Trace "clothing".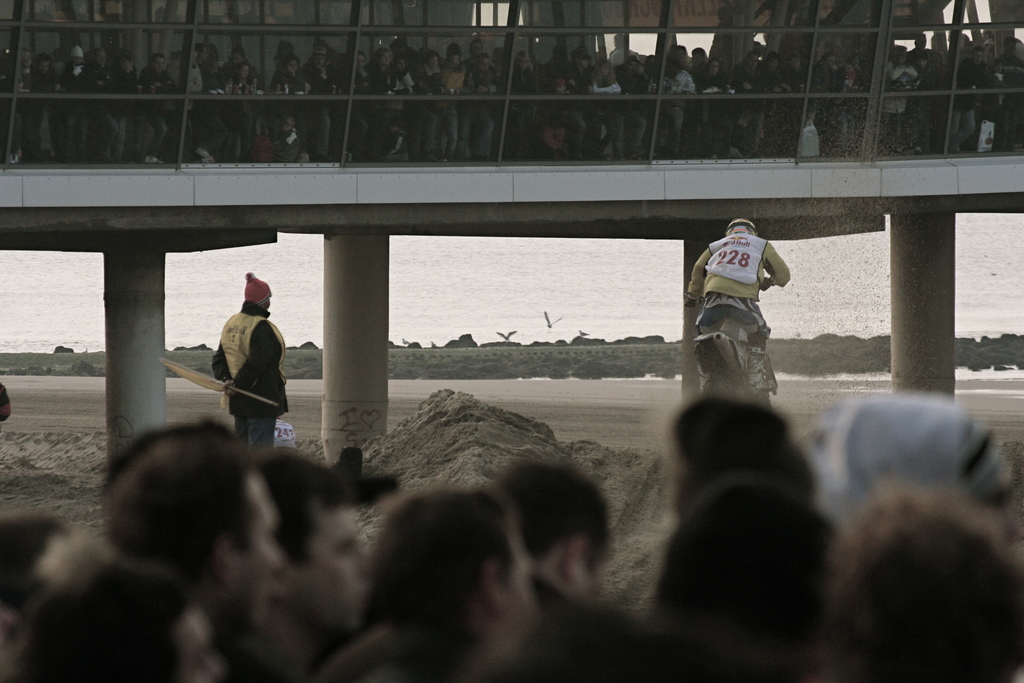
Traced to [x1=191, y1=73, x2=214, y2=157].
